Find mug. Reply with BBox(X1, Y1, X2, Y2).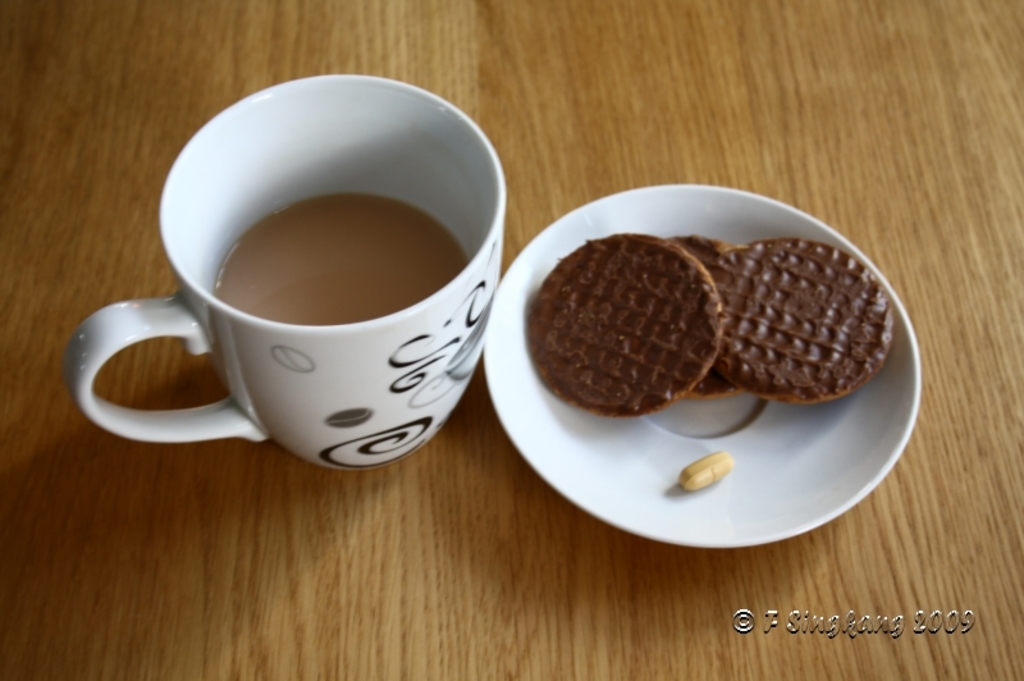
BBox(65, 72, 507, 475).
